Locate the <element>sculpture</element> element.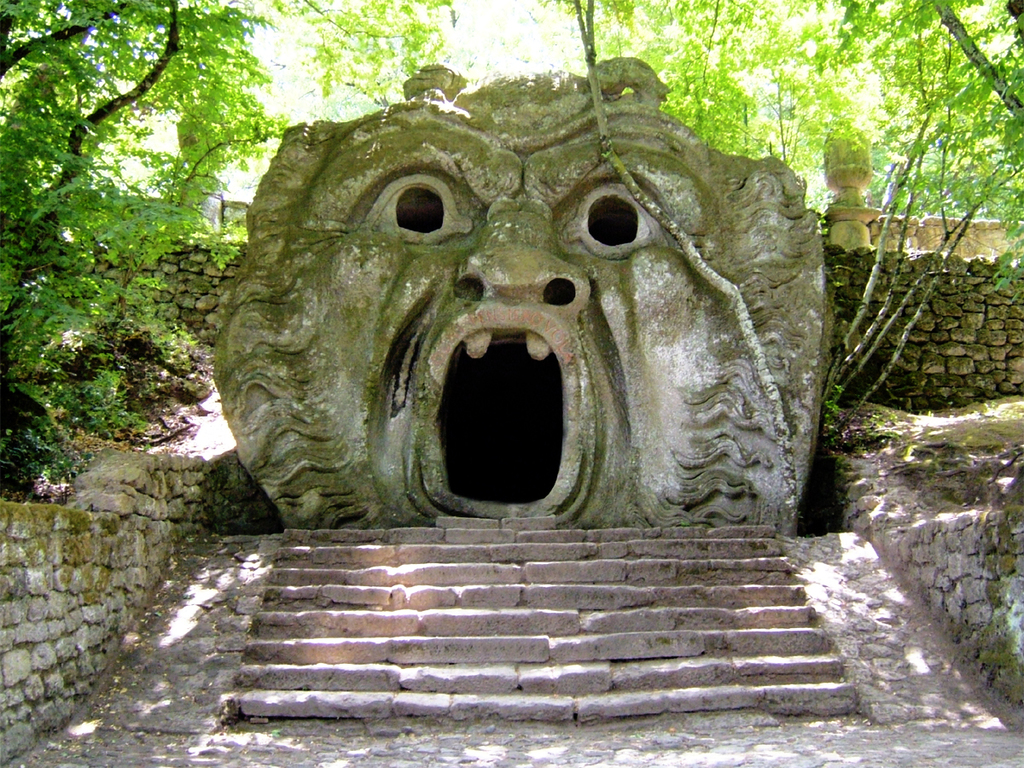
Element bbox: 209:53:825:558.
